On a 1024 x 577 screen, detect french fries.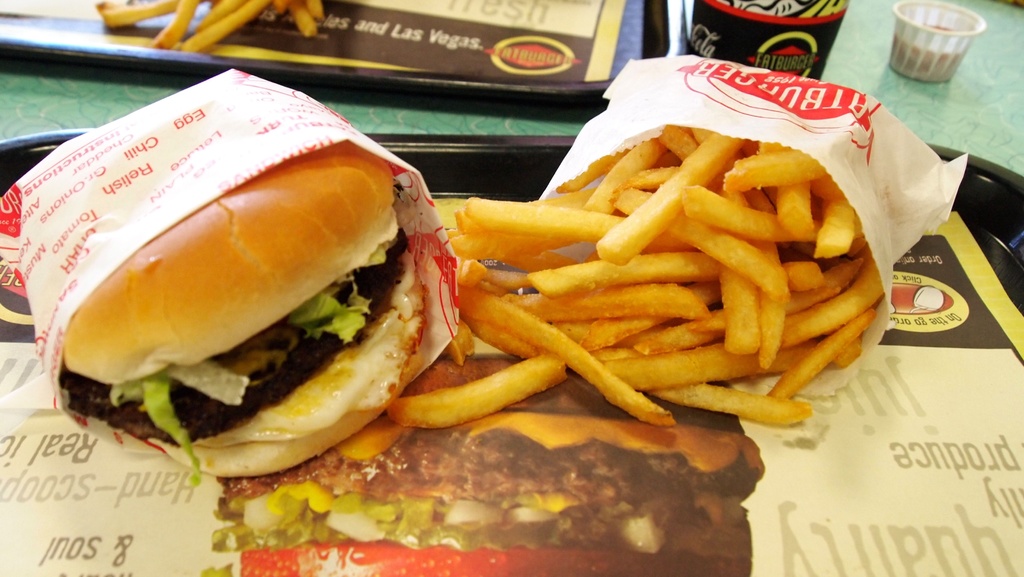
504/277/715/325.
